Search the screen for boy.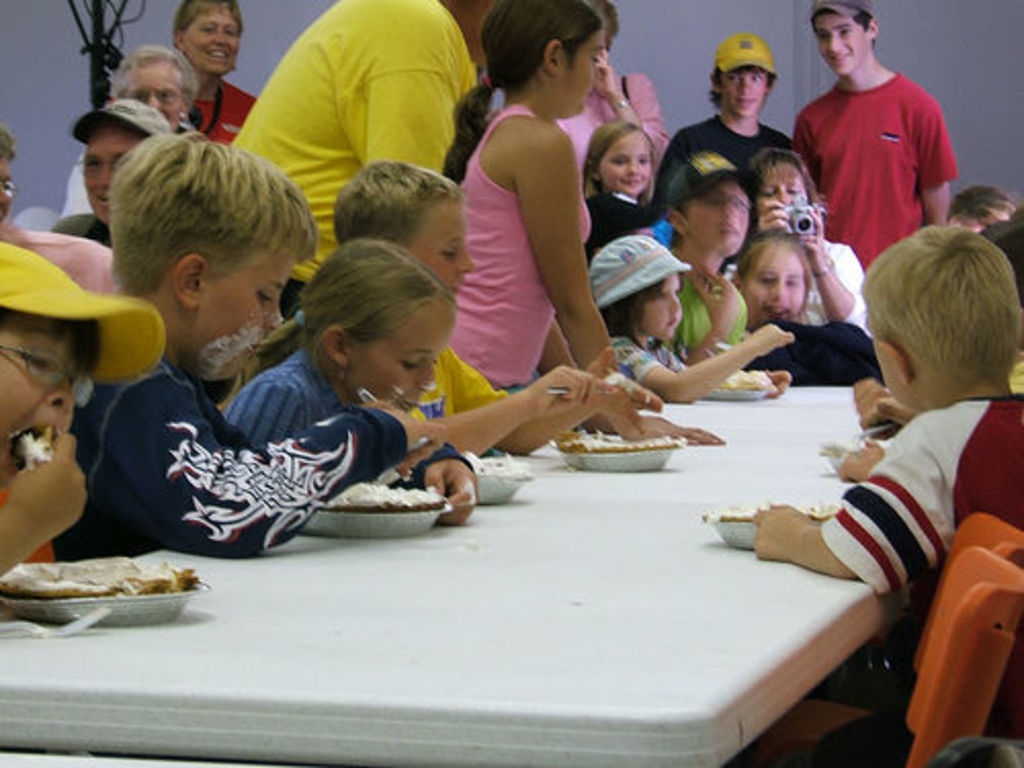
Found at bbox=(0, 236, 113, 578).
